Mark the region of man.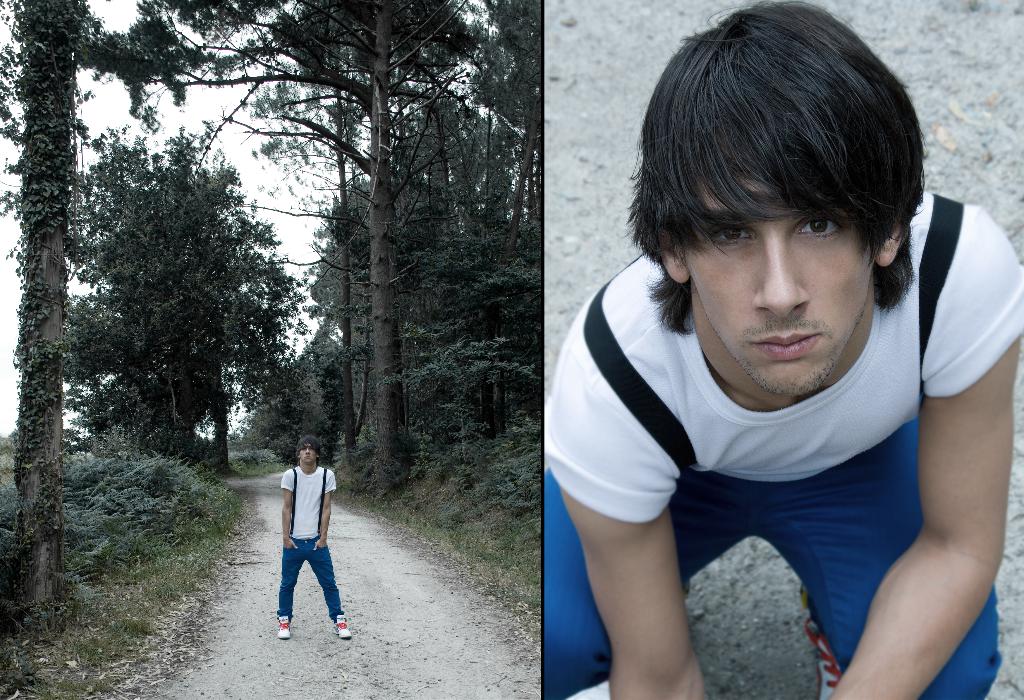
Region: <region>264, 435, 341, 644</region>.
